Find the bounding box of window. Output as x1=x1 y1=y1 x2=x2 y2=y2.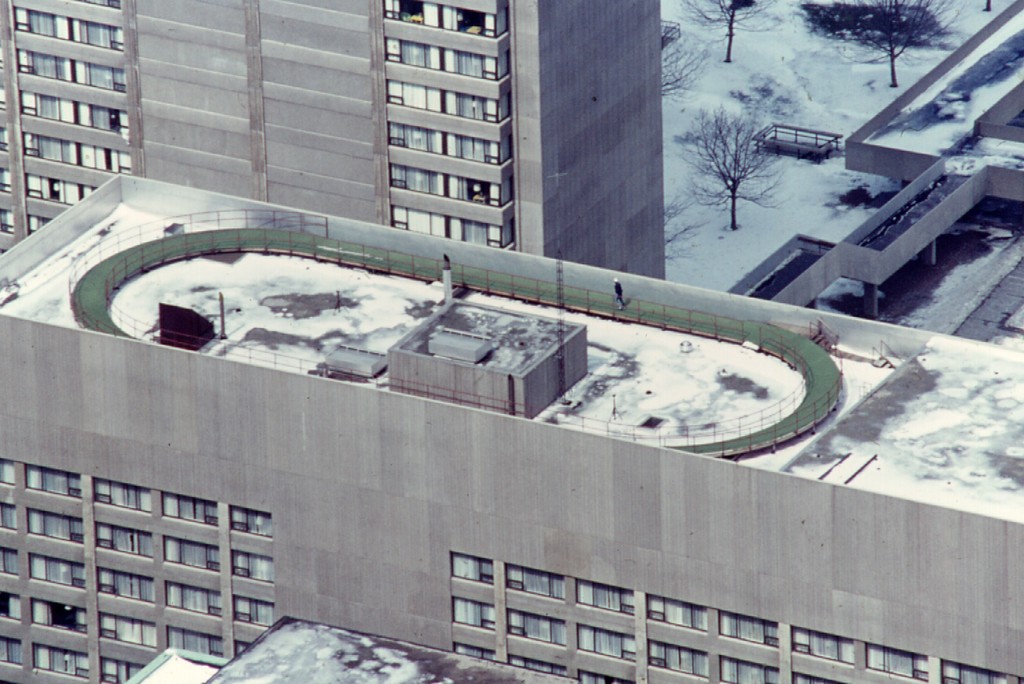
x1=449 y1=556 x2=491 y2=583.
